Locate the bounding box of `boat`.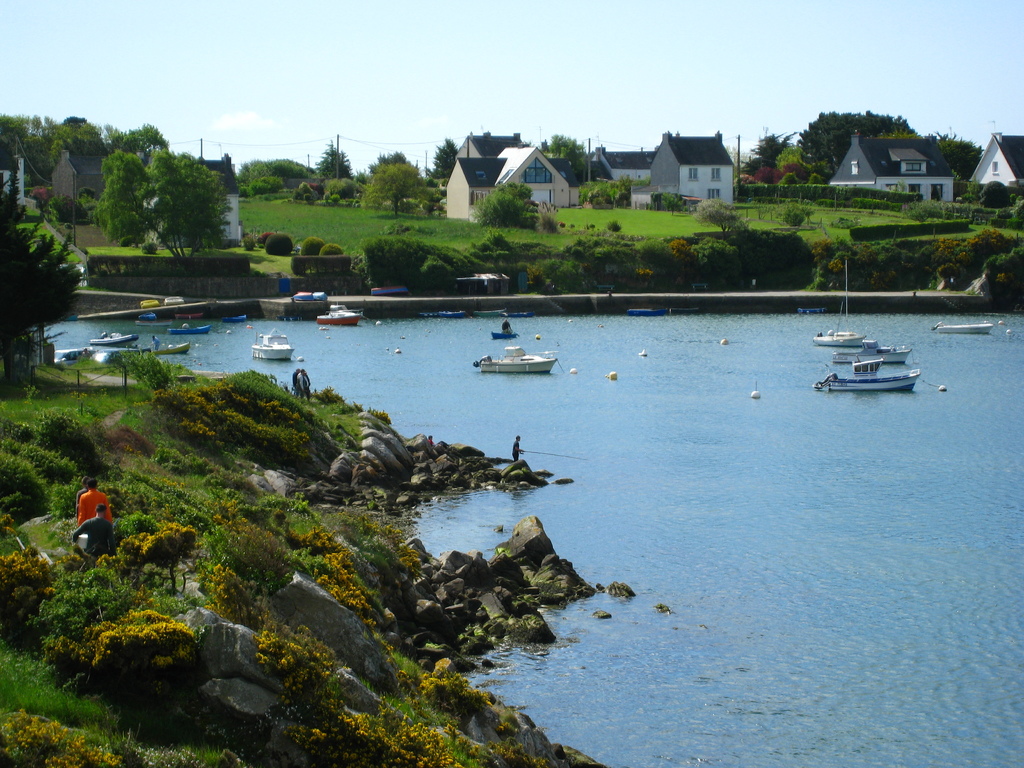
Bounding box: 470/348/555/372.
